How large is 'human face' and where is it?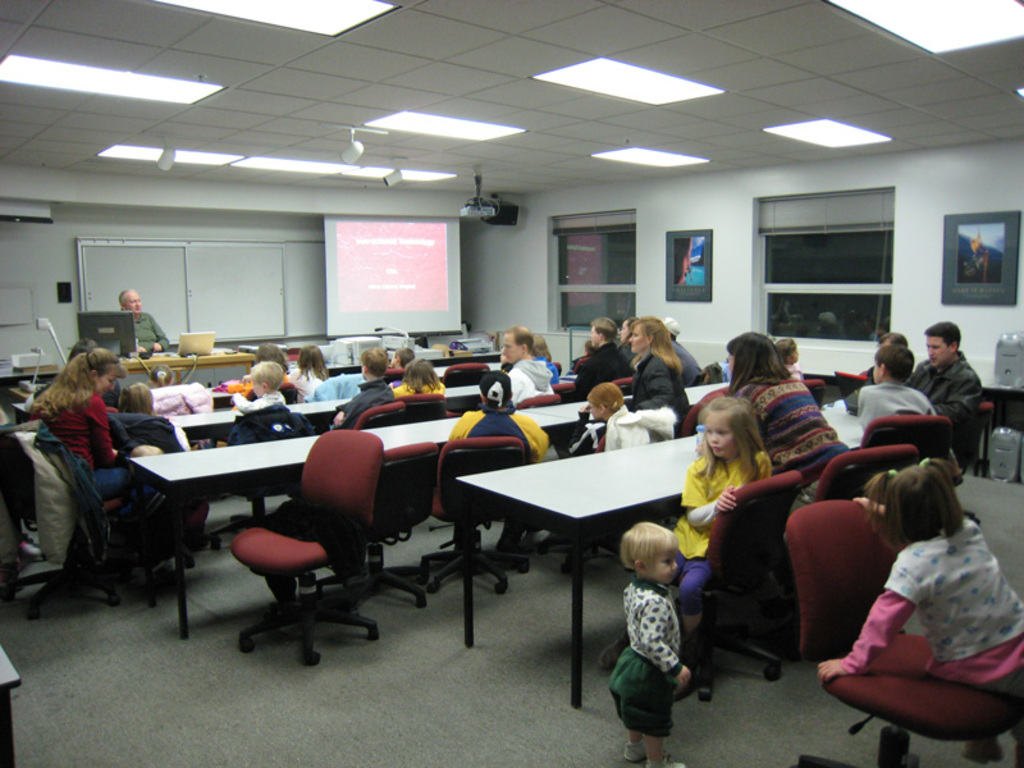
Bounding box: {"left": 495, "top": 337, "right": 516, "bottom": 367}.
